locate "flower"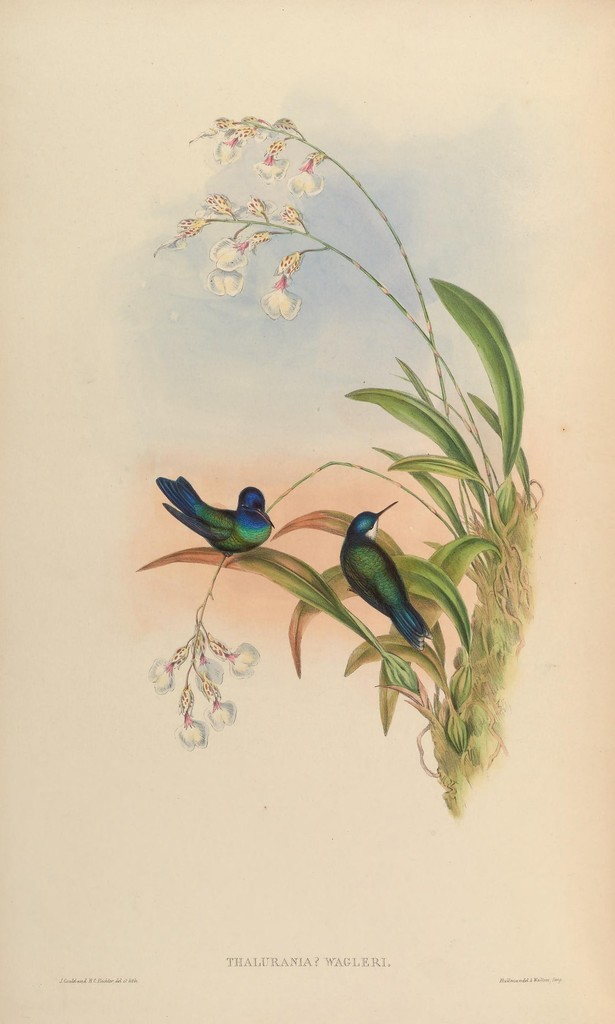
(x1=204, y1=695, x2=239, y2=732)
